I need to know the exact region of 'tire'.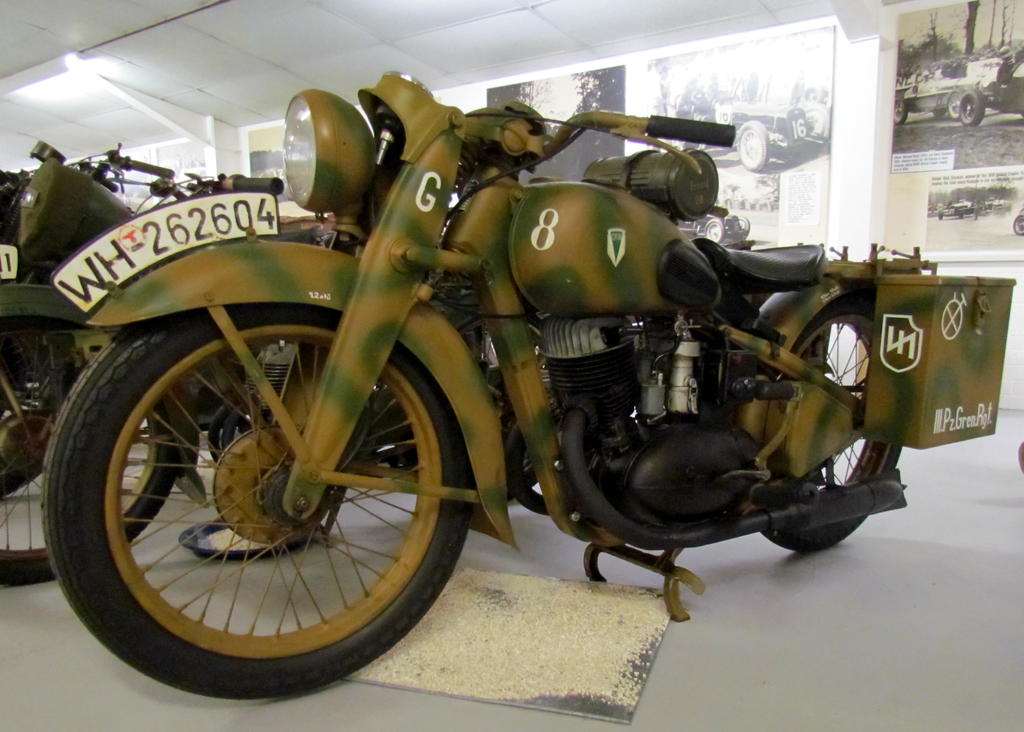
Region: (x1=1012, y1=216, x2=1023, y2=235).
